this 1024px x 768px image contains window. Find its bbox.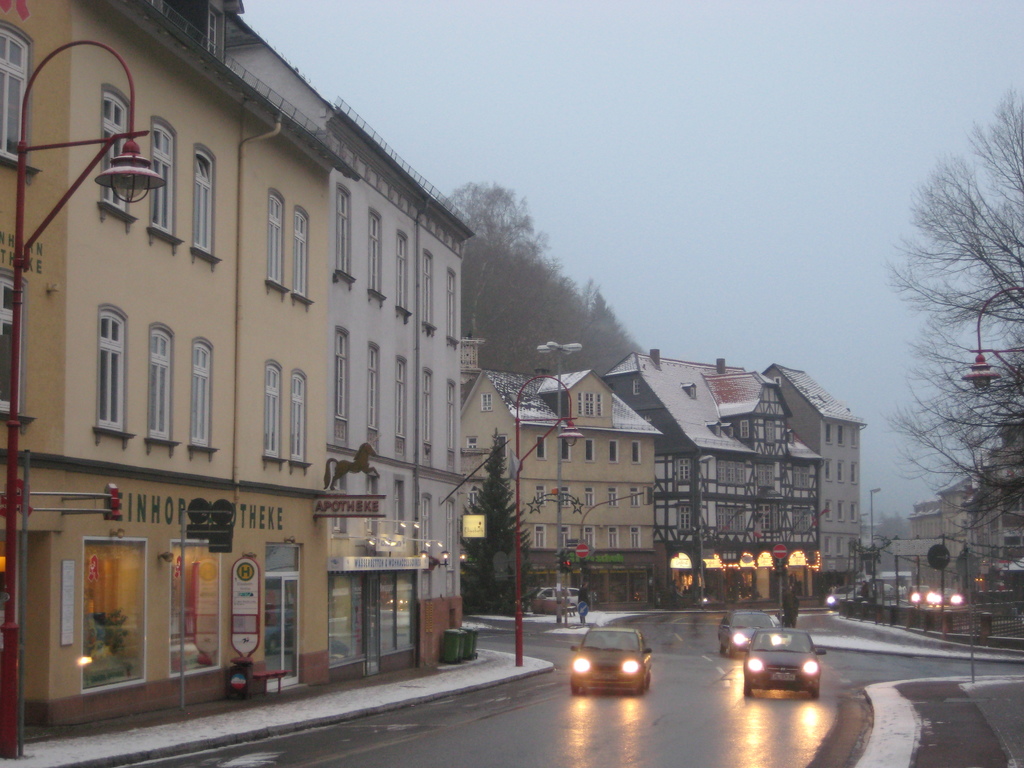
bbox=(608, 384, 613, 390).
